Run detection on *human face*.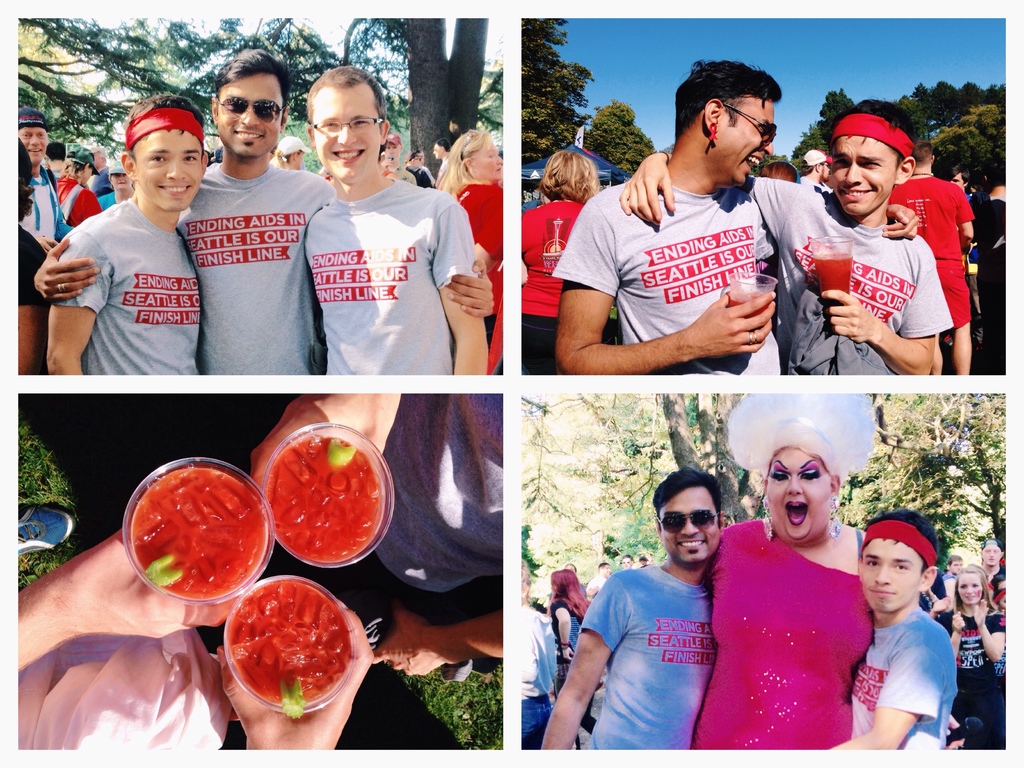
Result: locate(768, 448, 831, 542).
